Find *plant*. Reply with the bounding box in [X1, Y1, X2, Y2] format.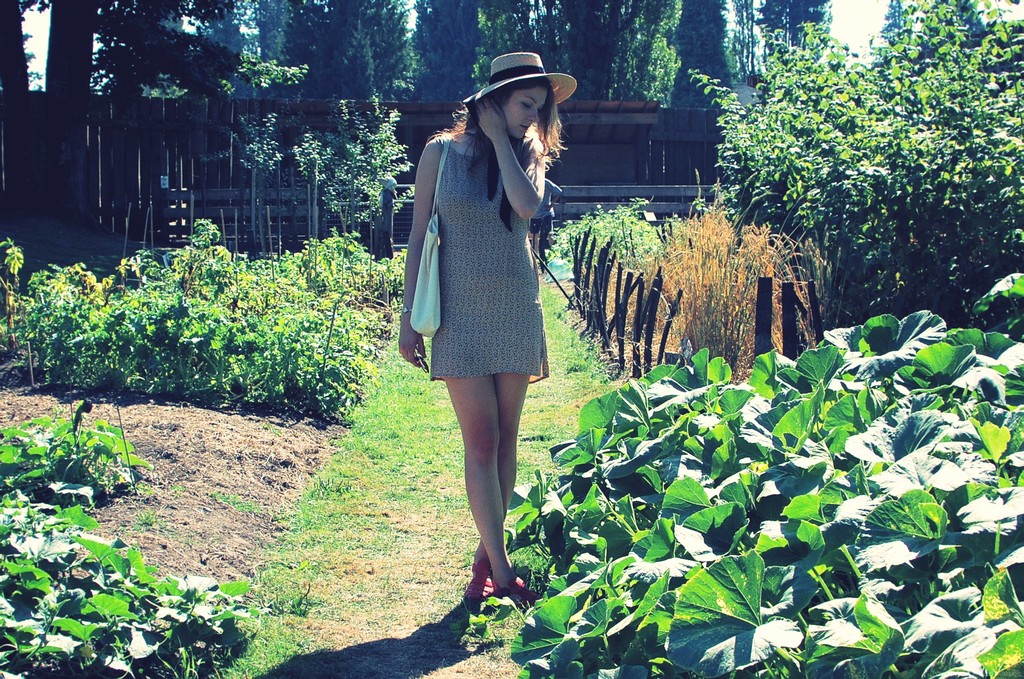
[486, 270, 1023, 678].
